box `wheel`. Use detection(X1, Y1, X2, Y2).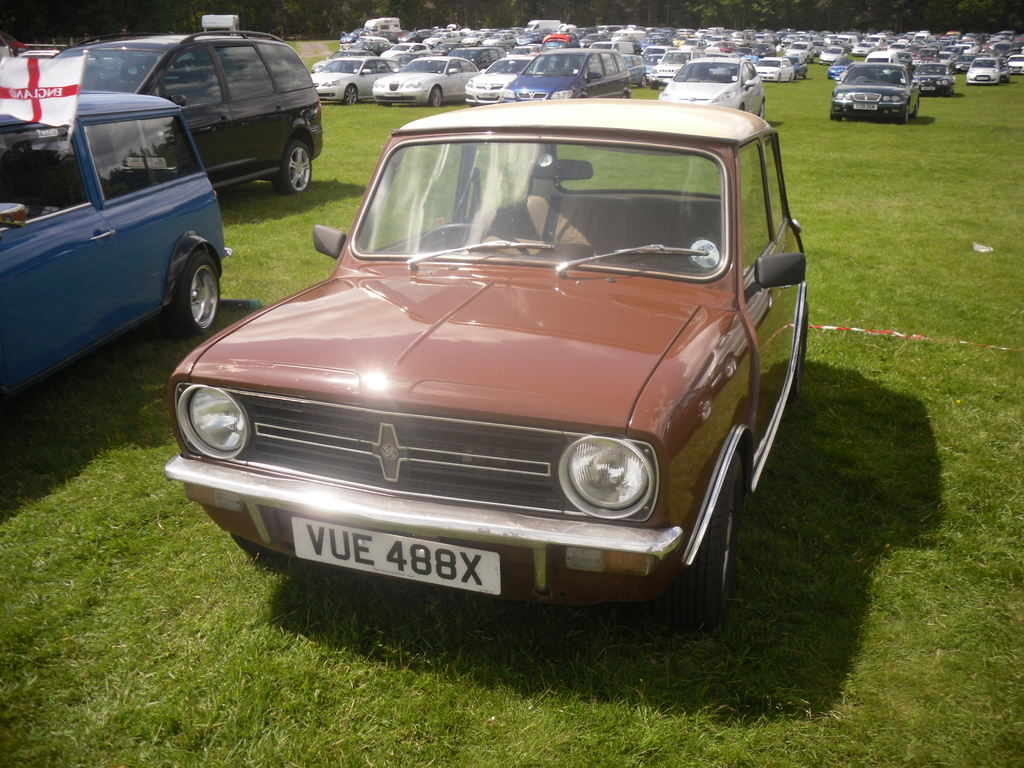
detection(416, 222, 493, 252).
